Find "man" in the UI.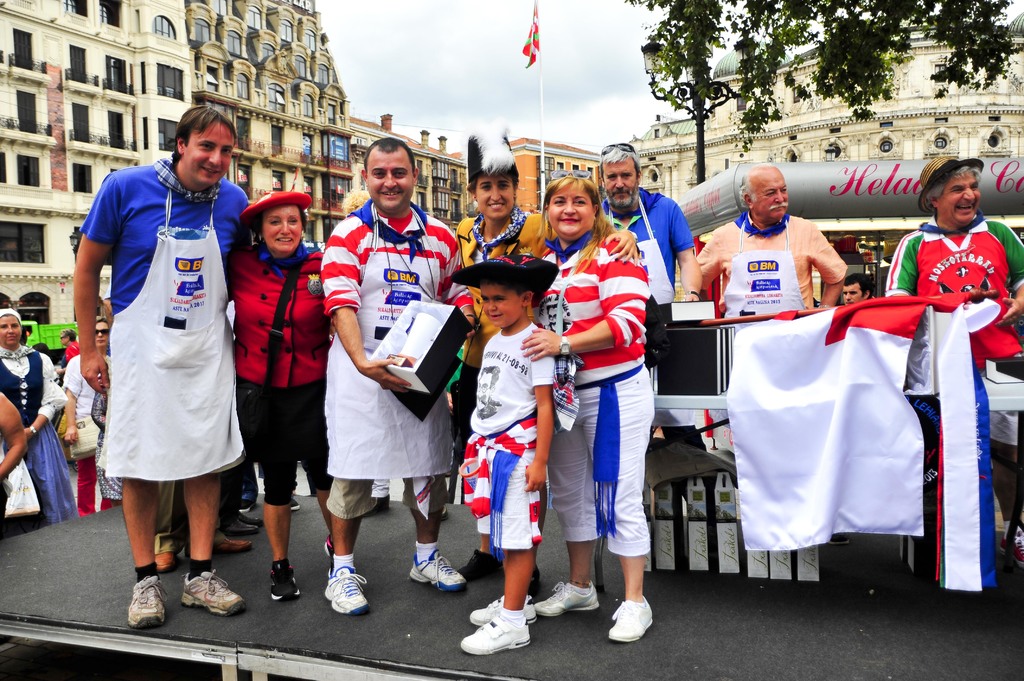
UI element at pyautogui.locateOnScreen(81, 95, 252, 613).
